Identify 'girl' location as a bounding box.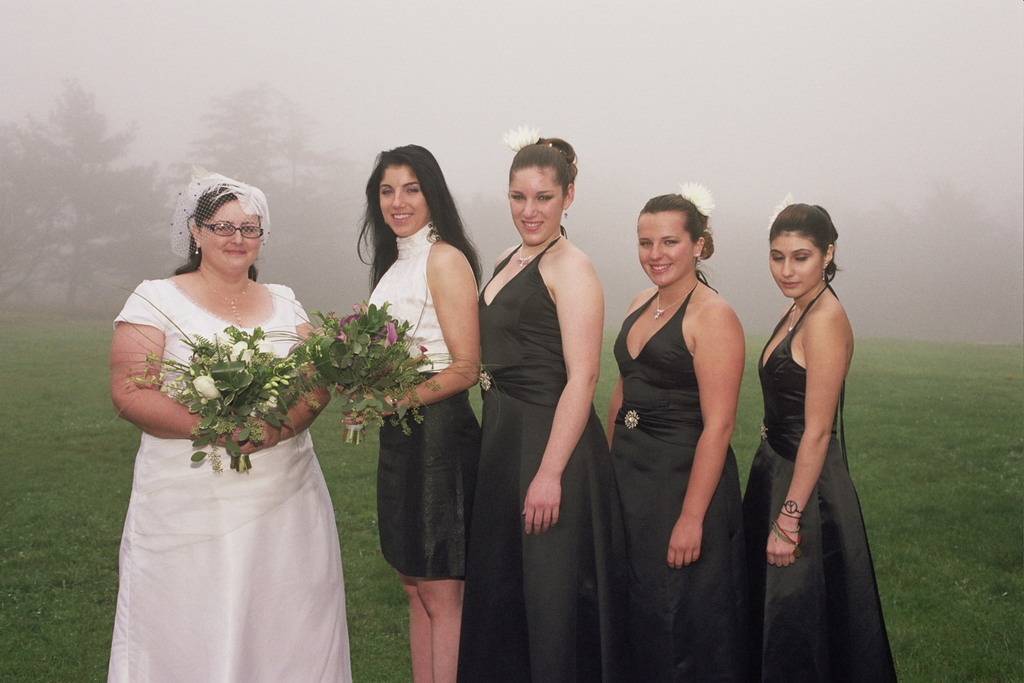
region(478, 136, 608, 682).
